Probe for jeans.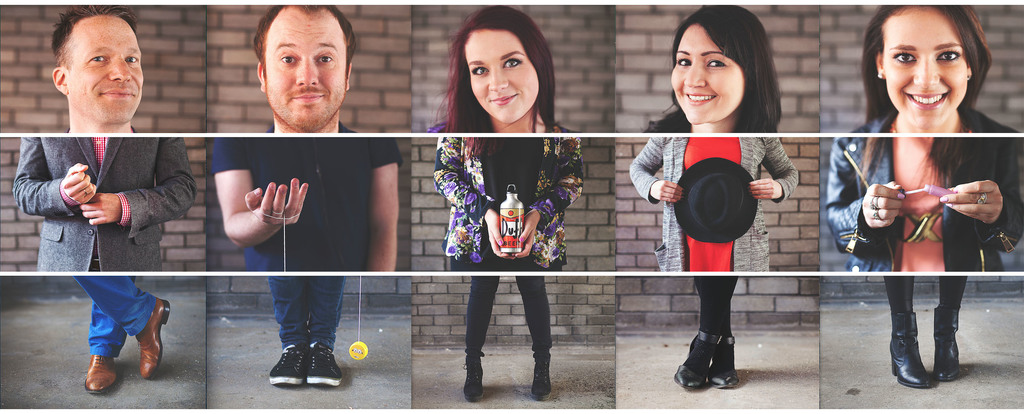
Probe result: x1=464 y1=267 x2=557 y2=359.
